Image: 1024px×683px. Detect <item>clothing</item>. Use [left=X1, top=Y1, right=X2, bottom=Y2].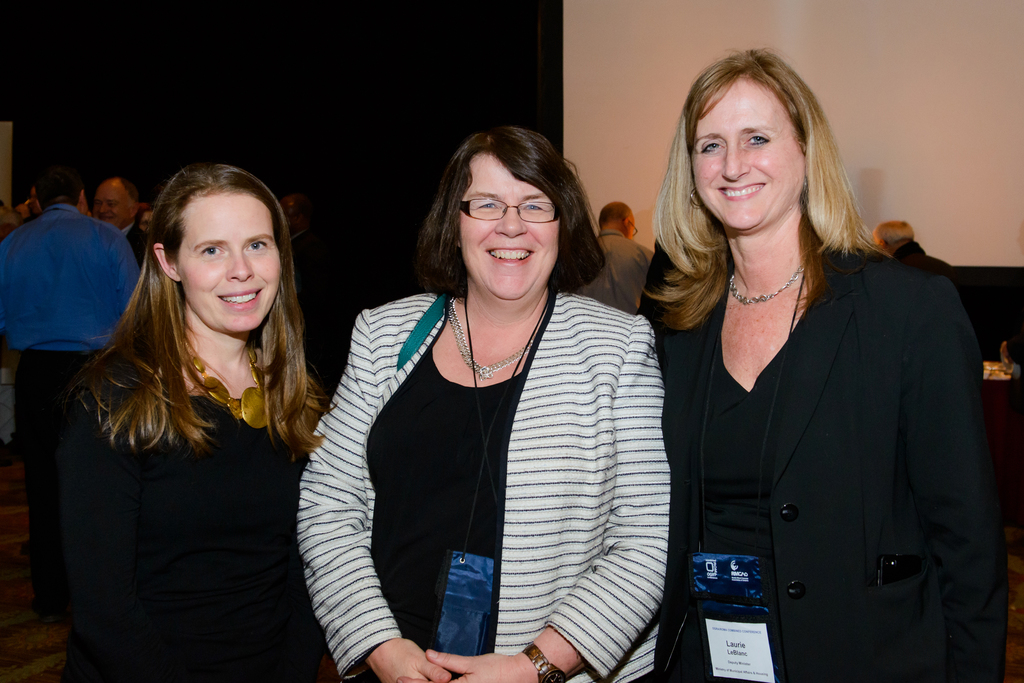
[left=36, top=368, right=355, bottom=682].
